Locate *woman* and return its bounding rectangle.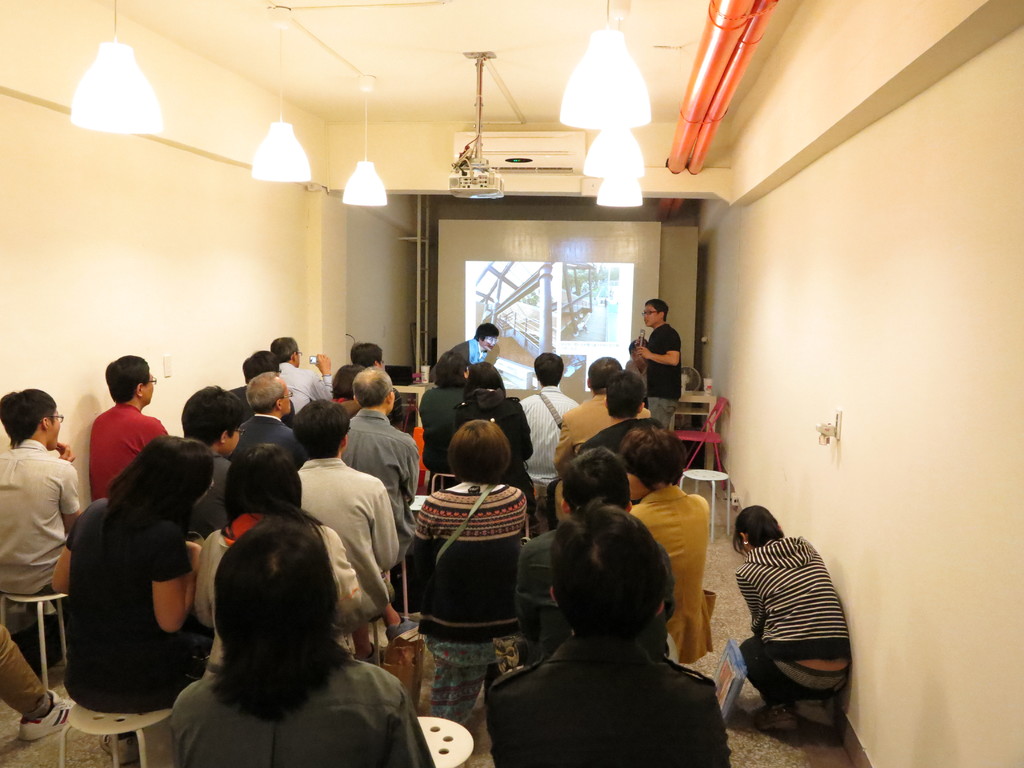
50,438,207,708.
